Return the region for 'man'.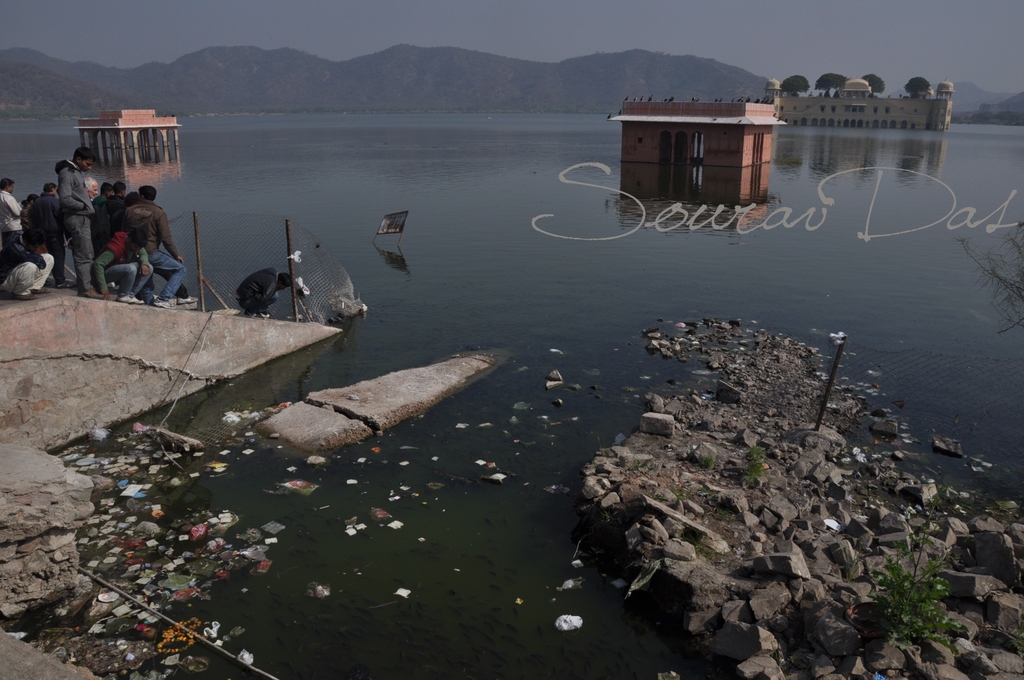
<bbox>0, 176, 22, 247</bbox>.
